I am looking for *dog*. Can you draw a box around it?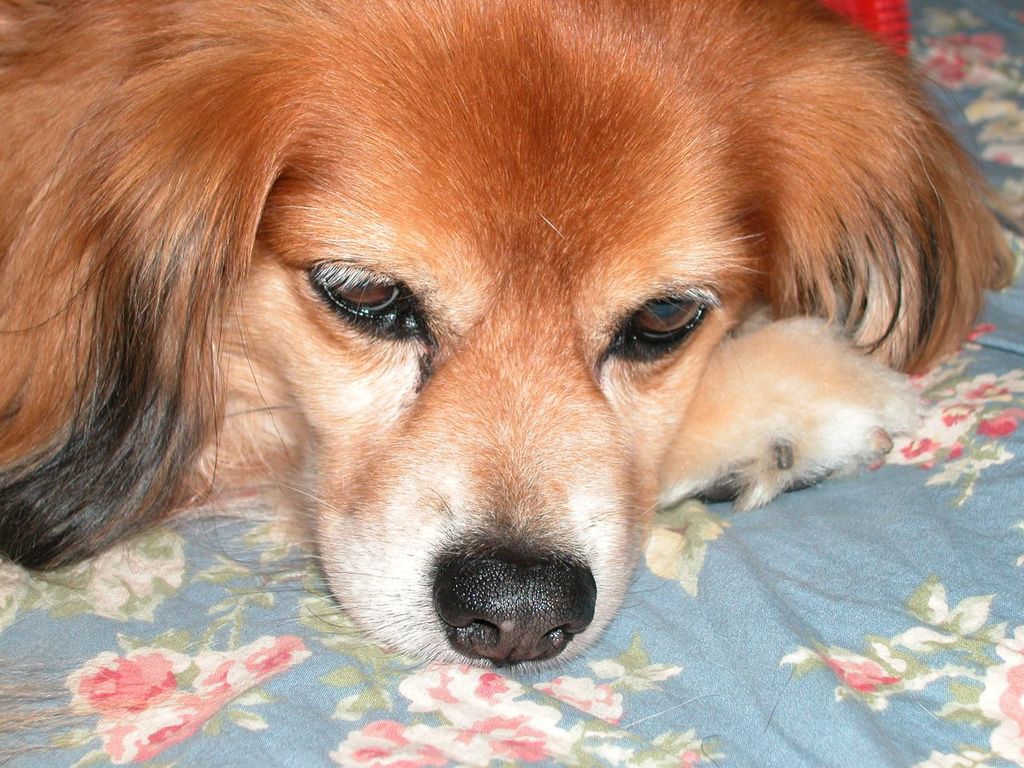
Sure, the bounding box is detection(0, 0, 1023, 680).
